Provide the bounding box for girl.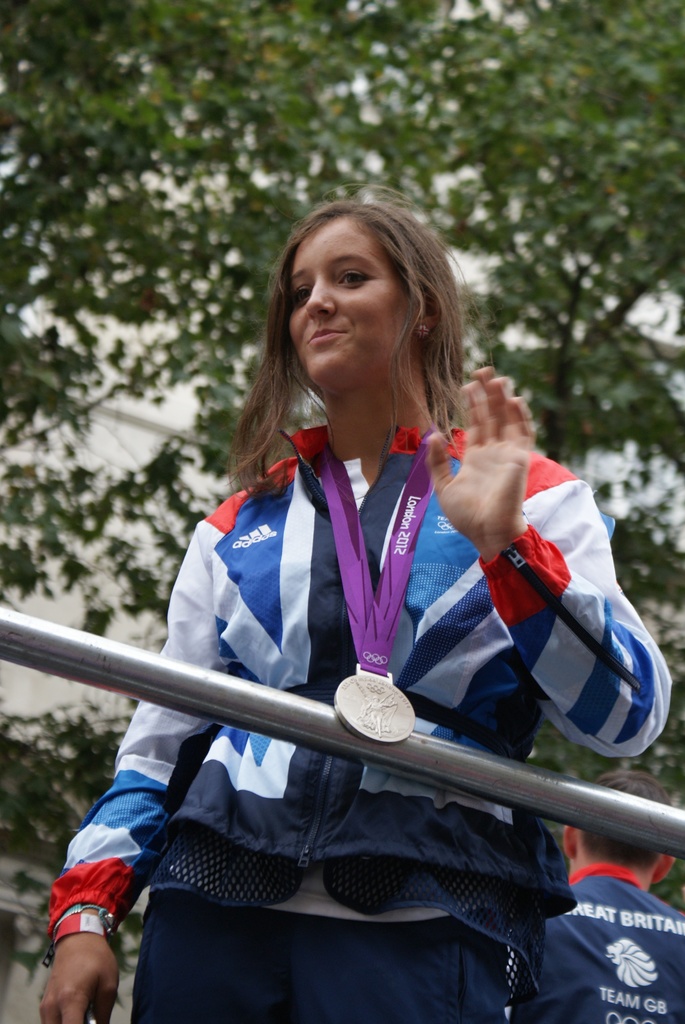
37, 179, 675, 1023.
